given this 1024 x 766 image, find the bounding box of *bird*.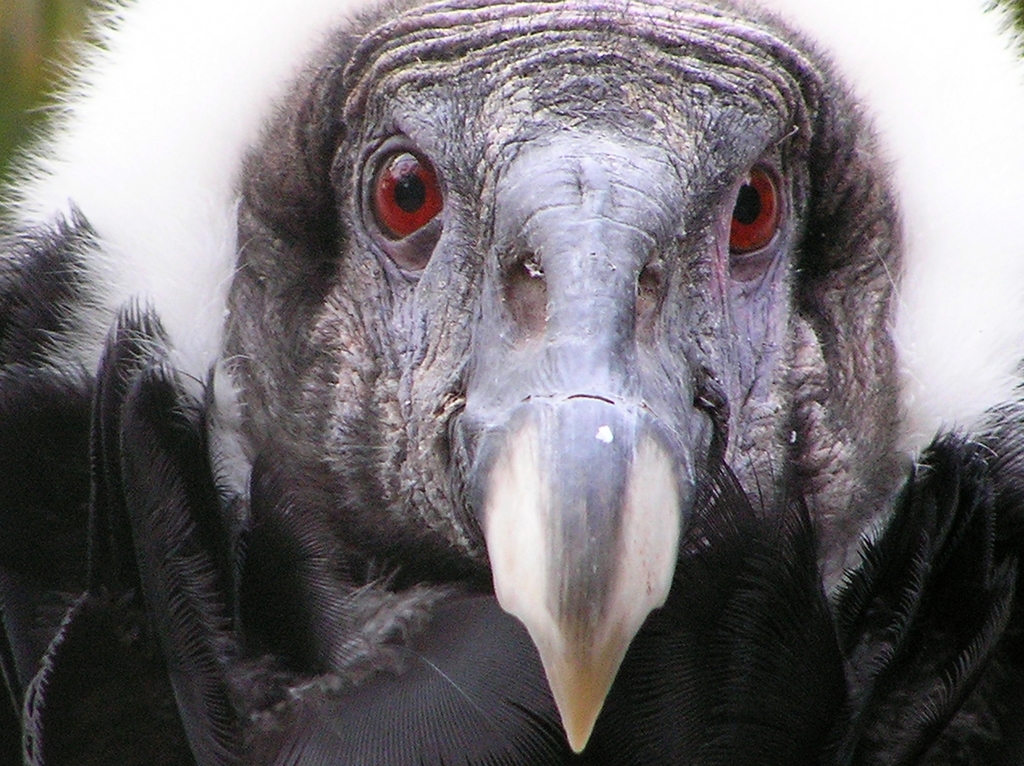
(0, 0, 1023, 765).
